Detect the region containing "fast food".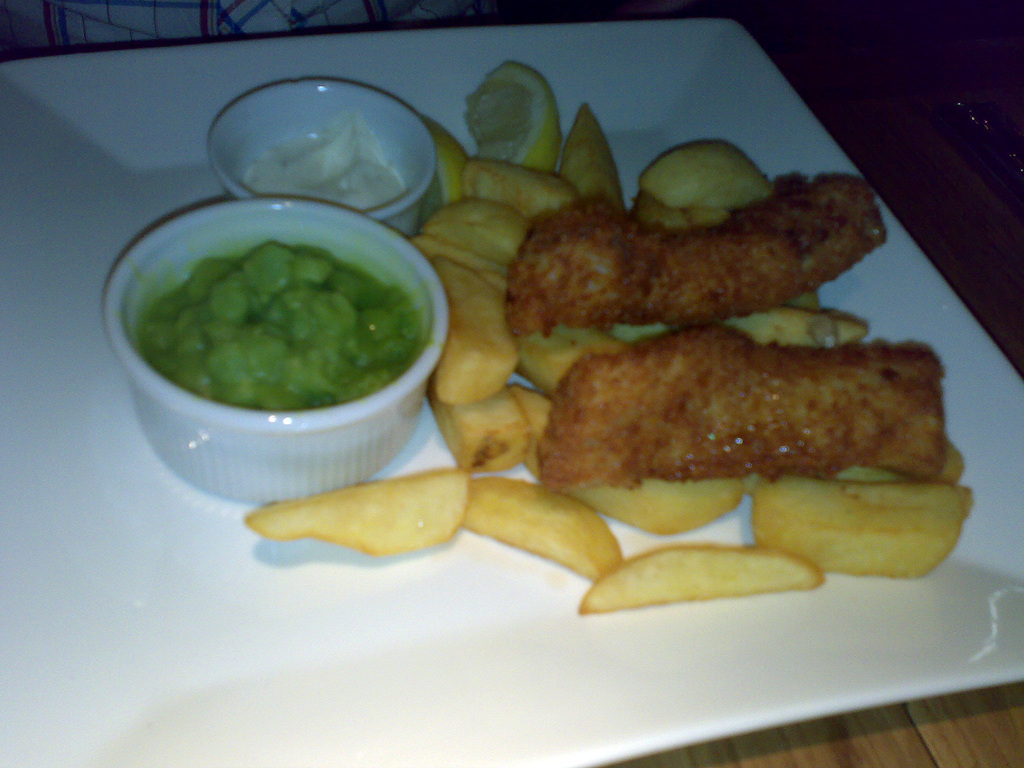
x1=247, y1=60, x2=974, y2=614.
